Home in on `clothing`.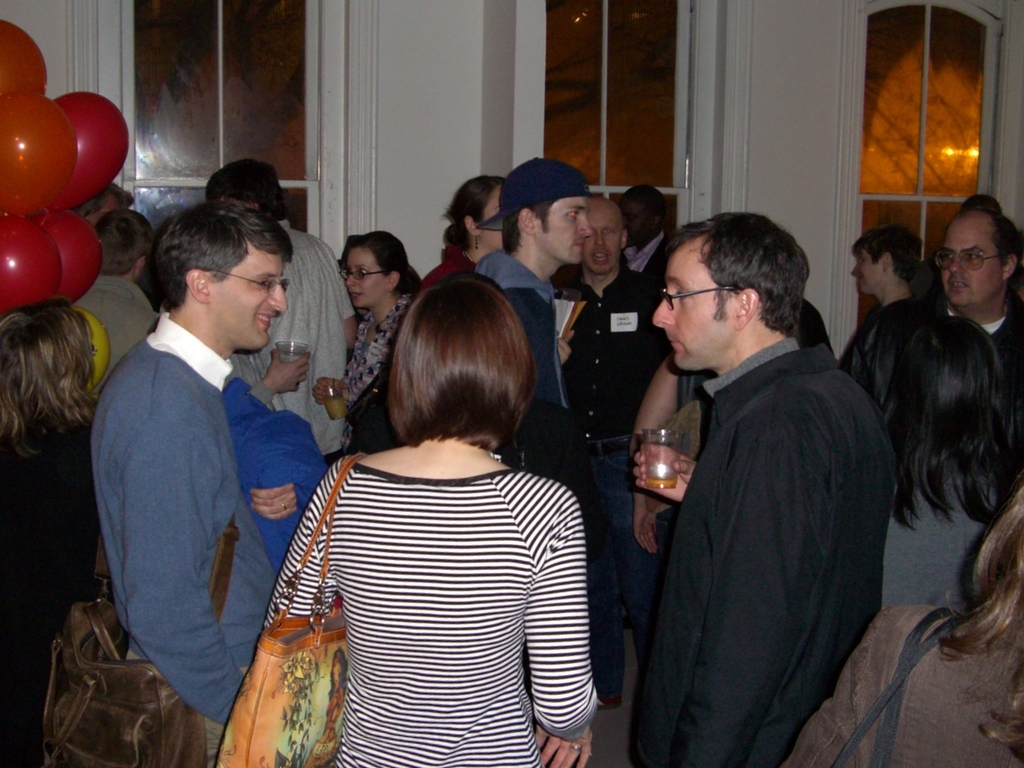
Homed in at BBox(789, 594, 1023, 767).
